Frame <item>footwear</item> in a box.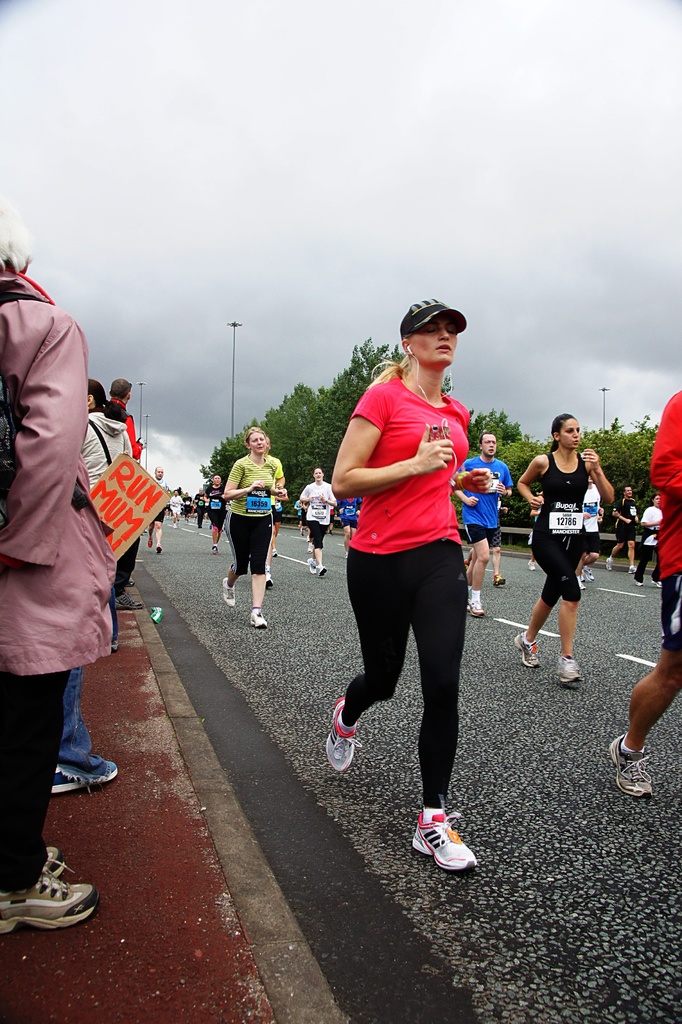
[x1=306, y1=557, x2=318, y2=572].
